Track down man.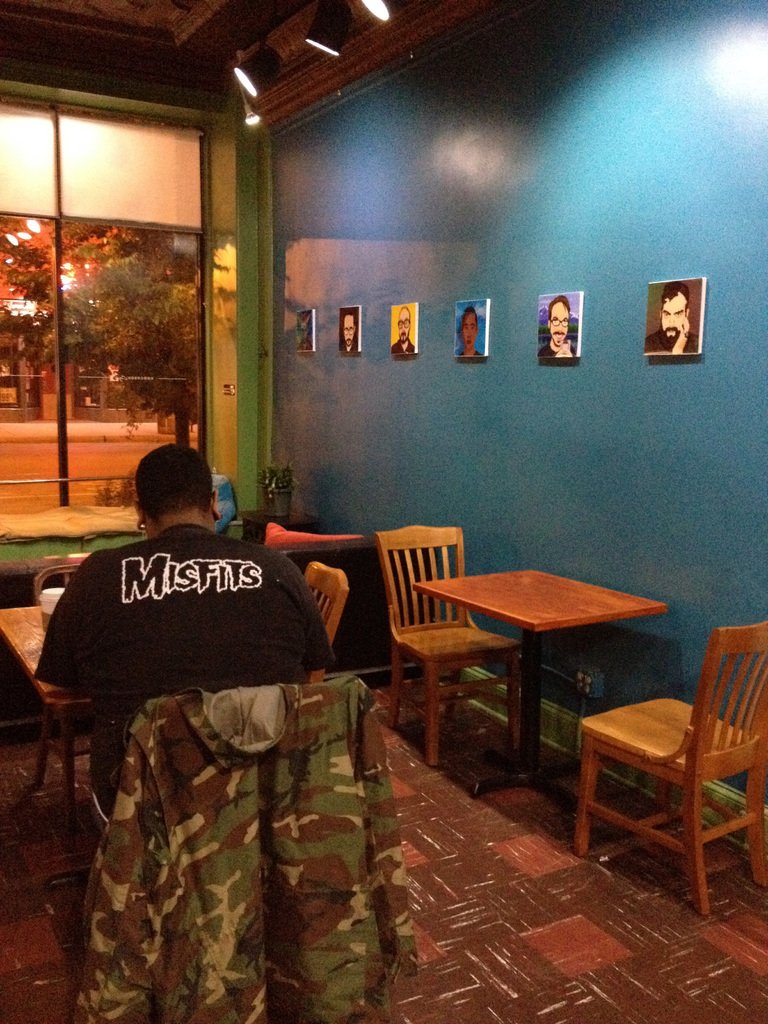
Tracked to {"x1": 537, "y1": 296, "x2": 577, "y2": 360}.
